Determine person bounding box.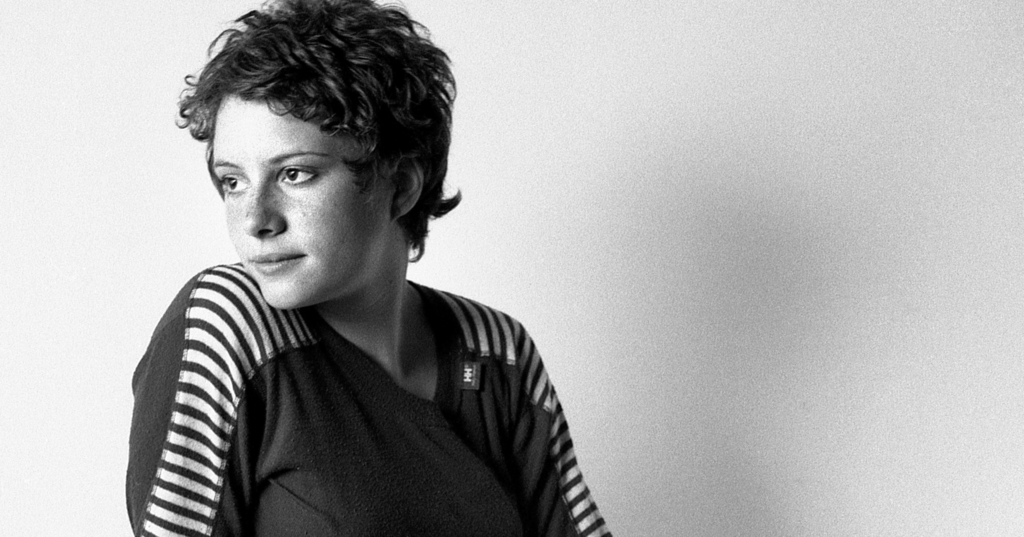
Determined: bbox=[120, 3, 616, 536].
